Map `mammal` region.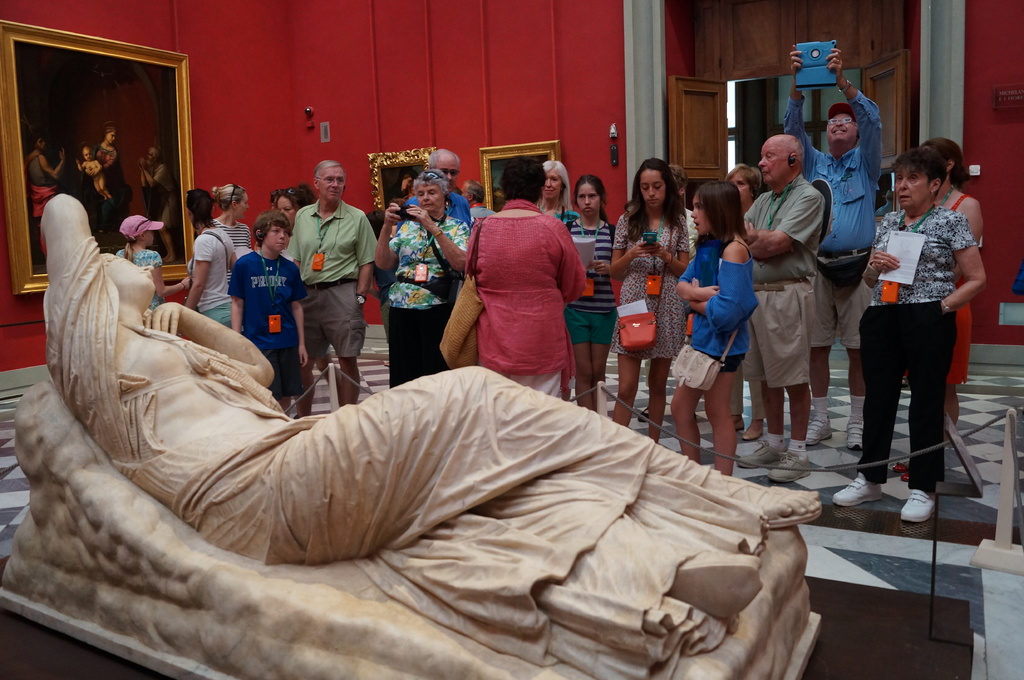
Mapped to [left=76, top=142, right=111, bottom=200].
